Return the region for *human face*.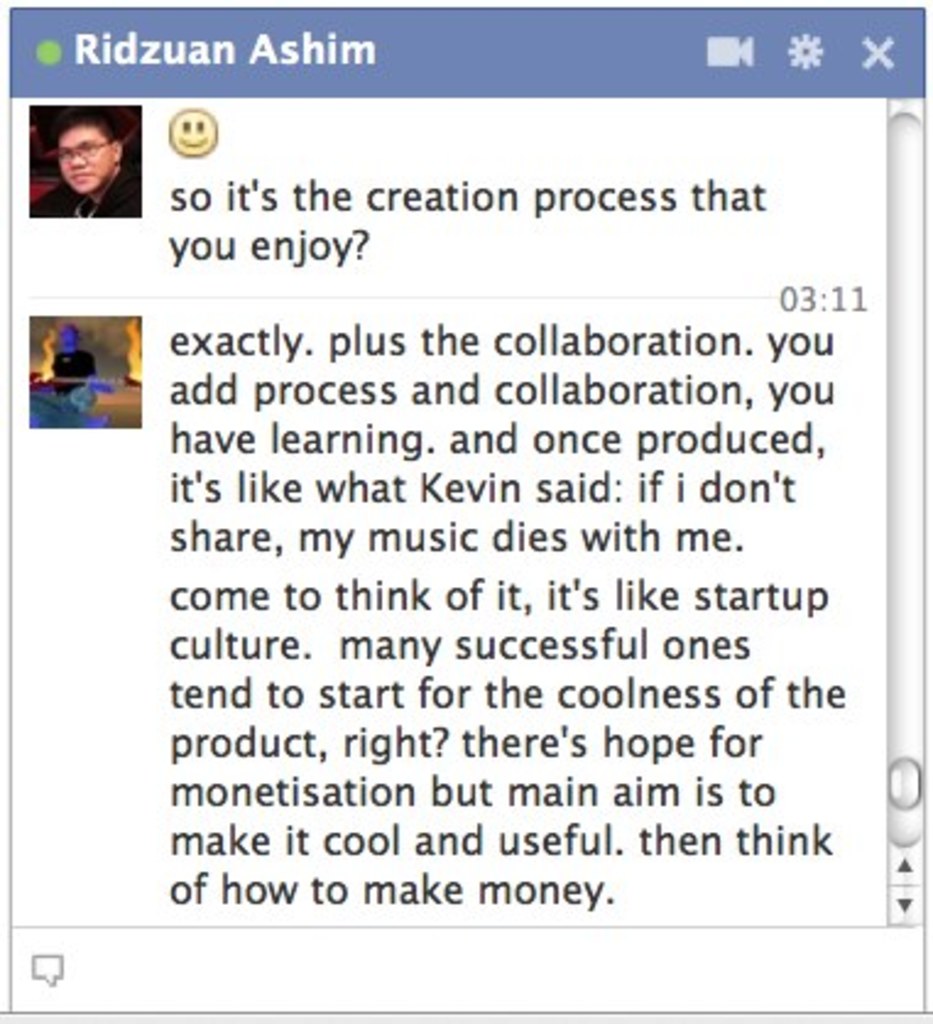
[left=56, top=132, right=108, bottom=196].
